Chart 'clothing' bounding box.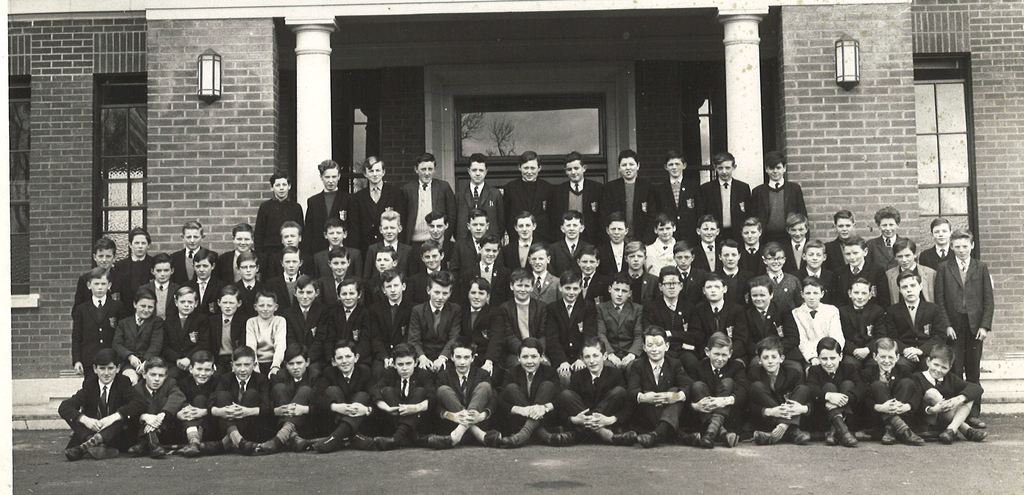
Charted: [339, 305, 374, 348].
